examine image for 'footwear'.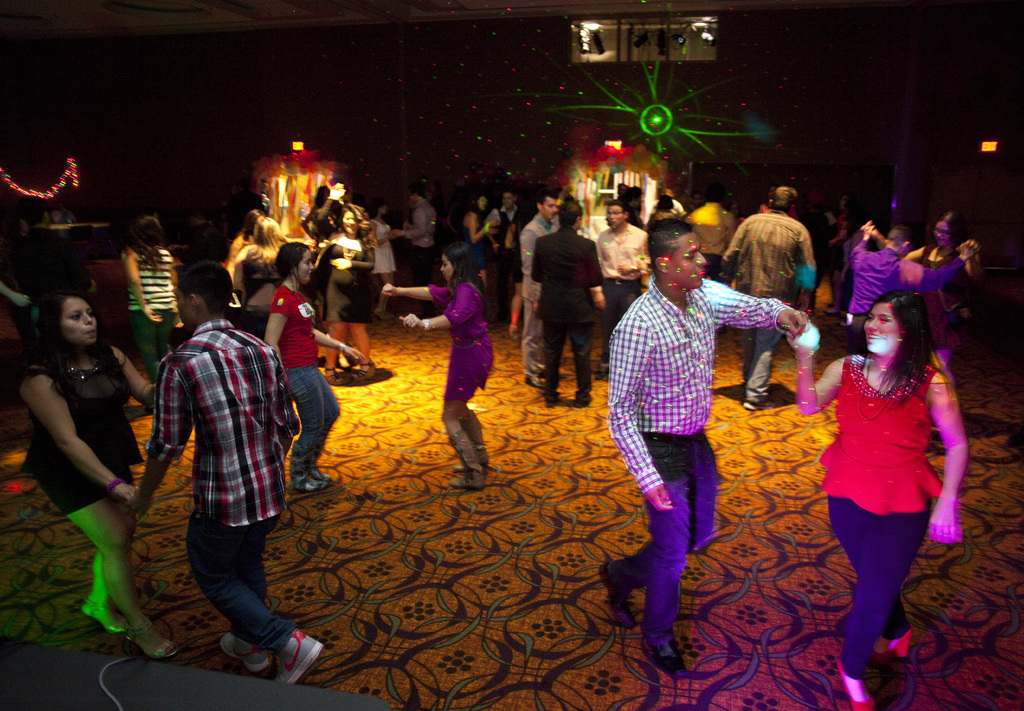
Examination result: crop(541, 384, 558, 410).
